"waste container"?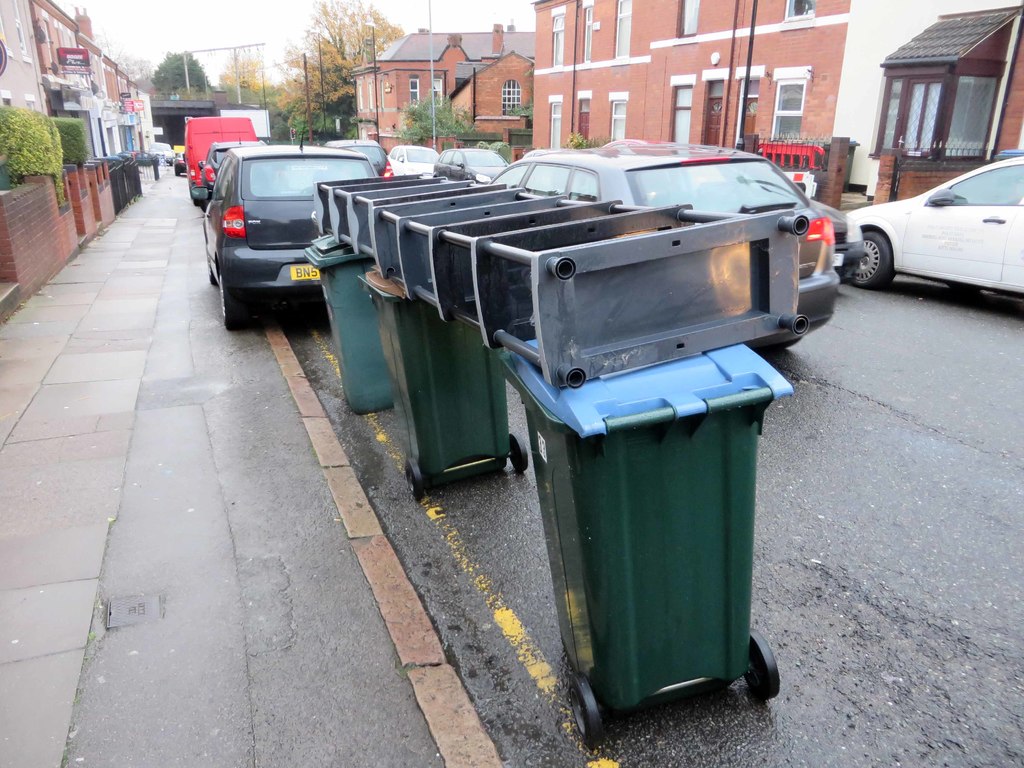
x1=499 y1=334 x2=787 y2=746
